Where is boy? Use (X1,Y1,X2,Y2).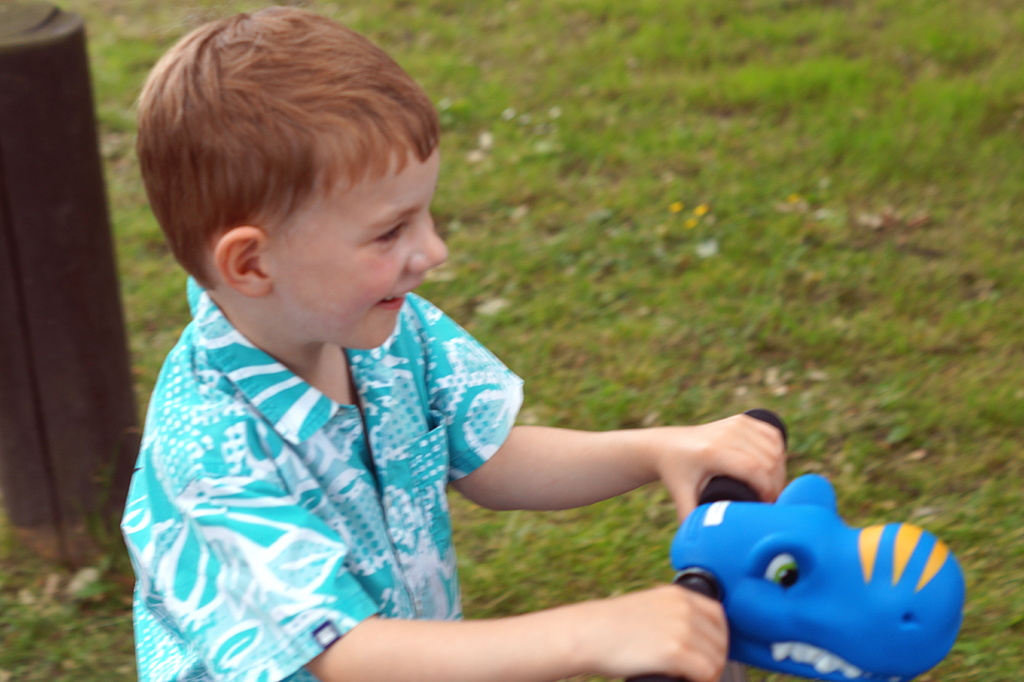
(114,3,784,681).
